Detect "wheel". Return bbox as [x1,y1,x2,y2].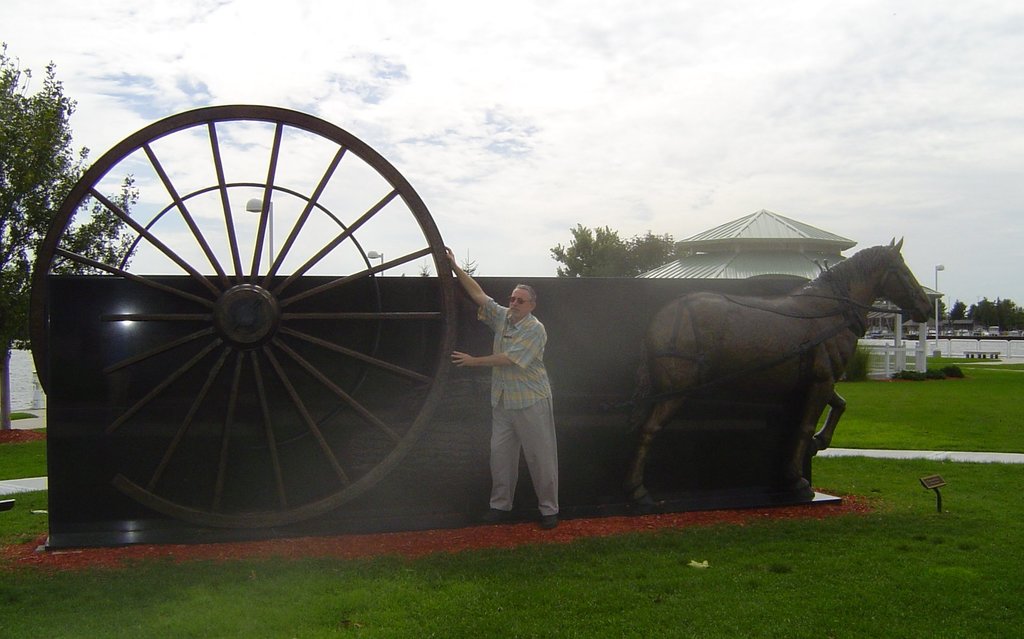
[29,104,460,534].
